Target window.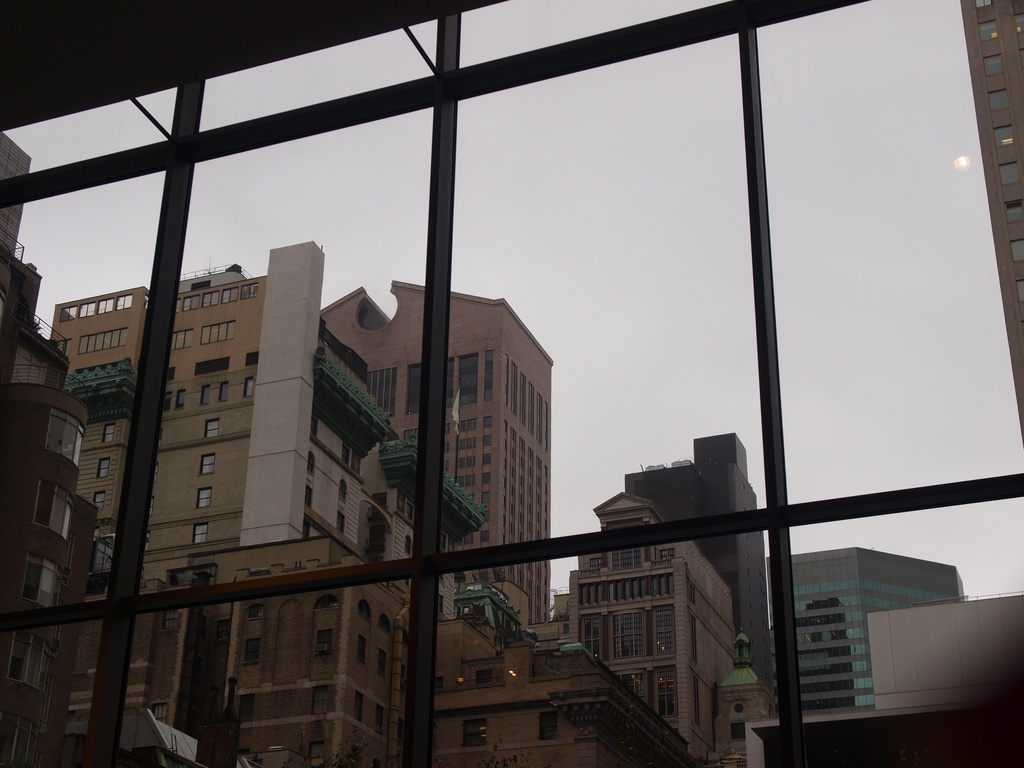
Target region: 245, 605, 265, 620.
